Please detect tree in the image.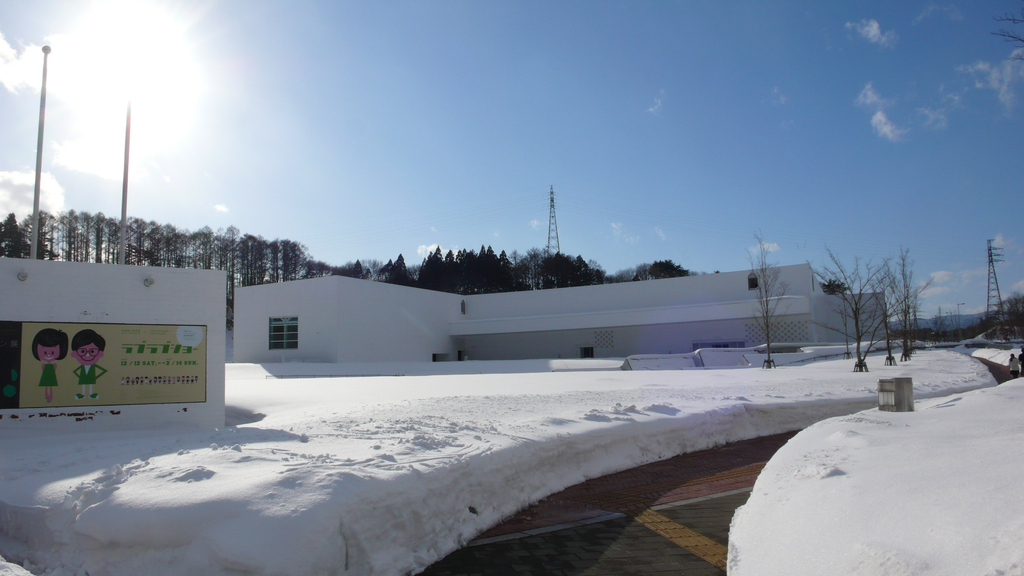
[885,238,922,356].
